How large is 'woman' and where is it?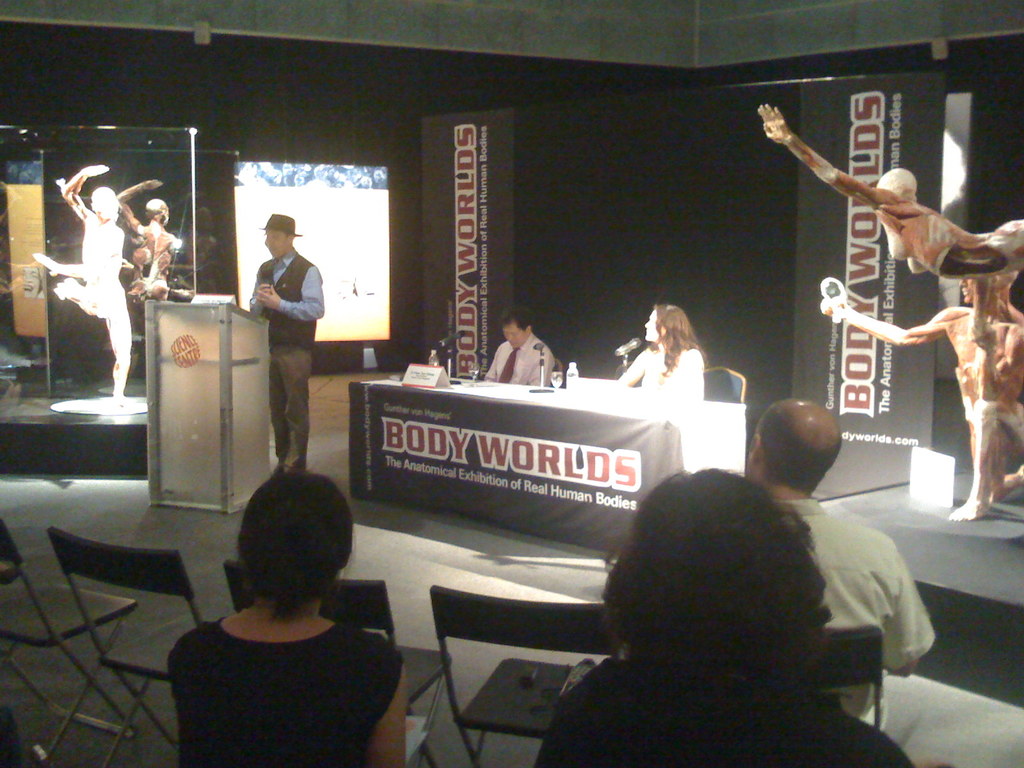
Bounding box: (left=609, top=303, right=707, bottom=403).
